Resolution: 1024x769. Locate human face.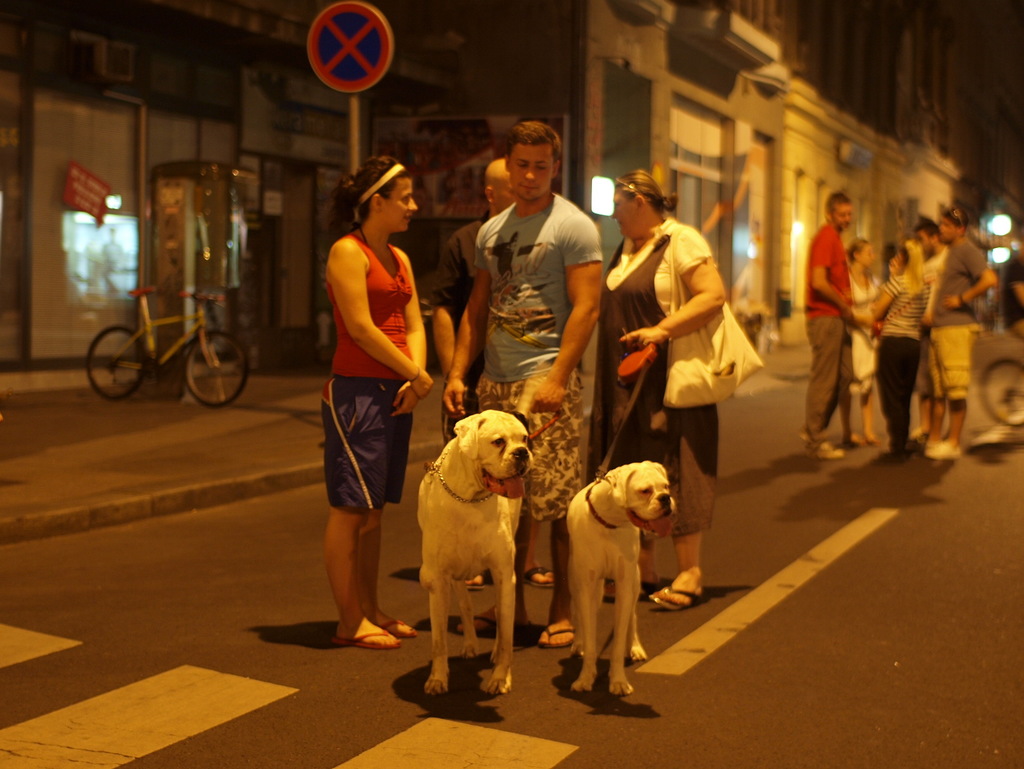
(x1=608, y1=183, x2=640, y2=238).
